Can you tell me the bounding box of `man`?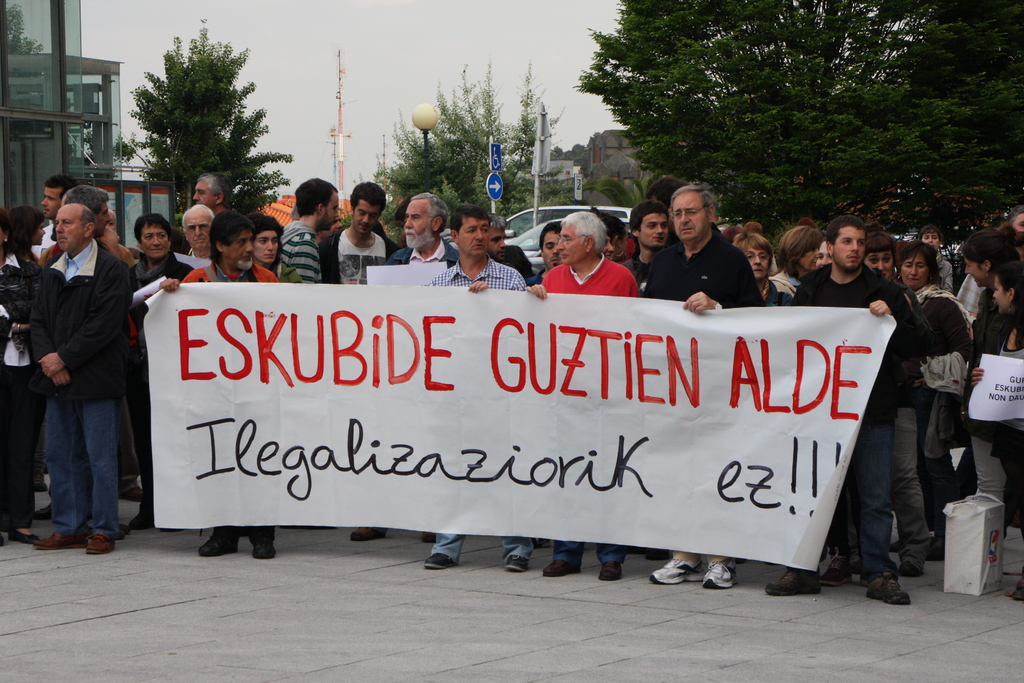
184:204:216:257.
